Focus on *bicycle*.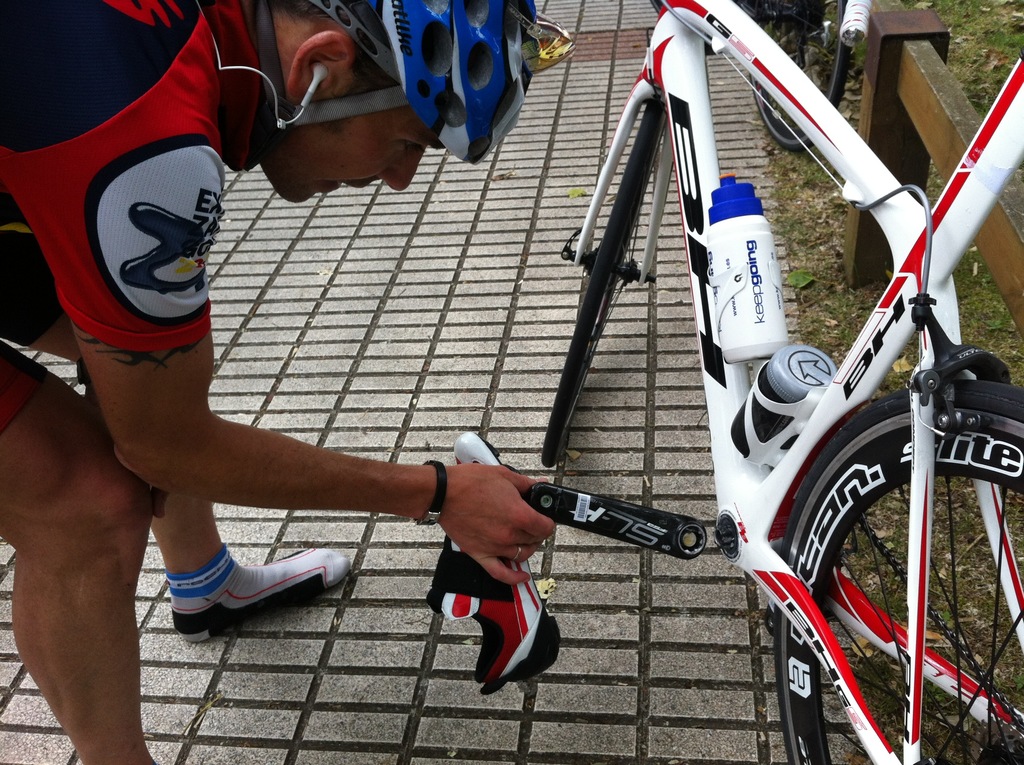
Focused at 705, 0, 866, 156.
